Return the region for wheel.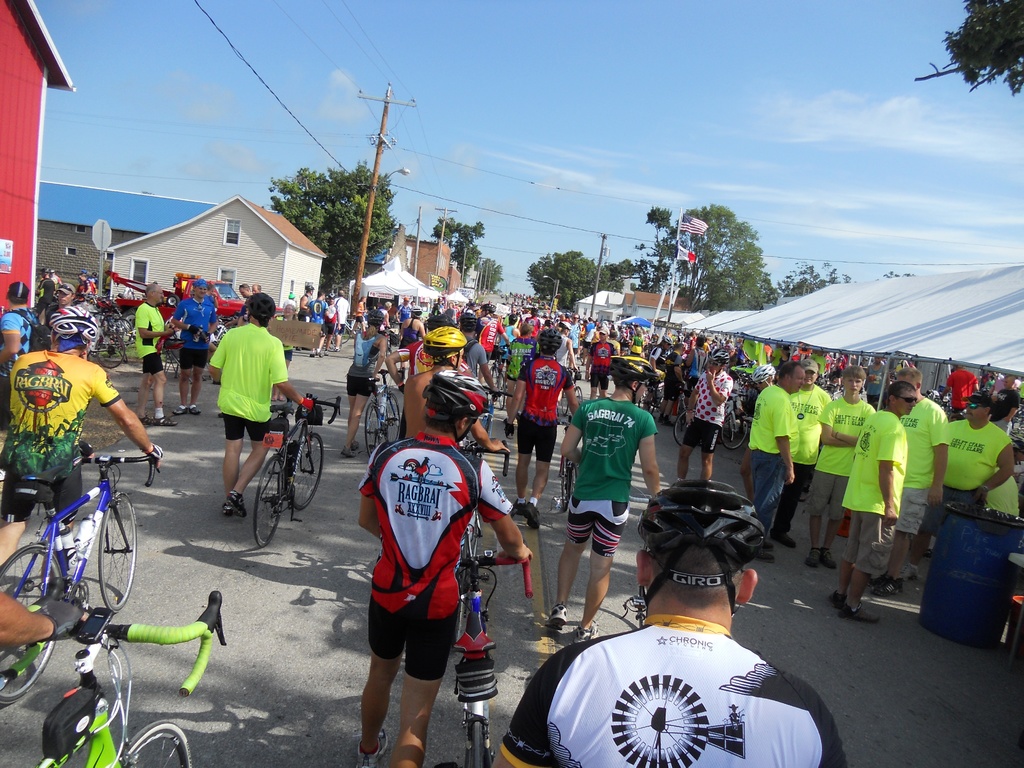
[93, 491, 141, 616].
